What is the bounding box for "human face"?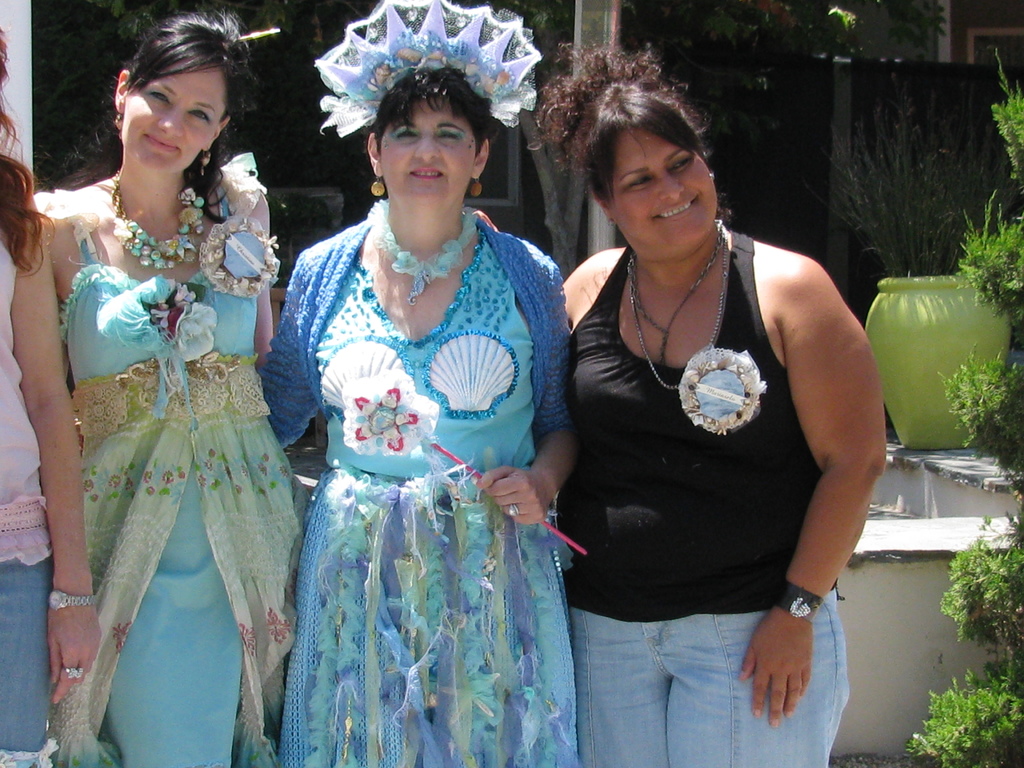
box=[378, 93, 479, 208].
